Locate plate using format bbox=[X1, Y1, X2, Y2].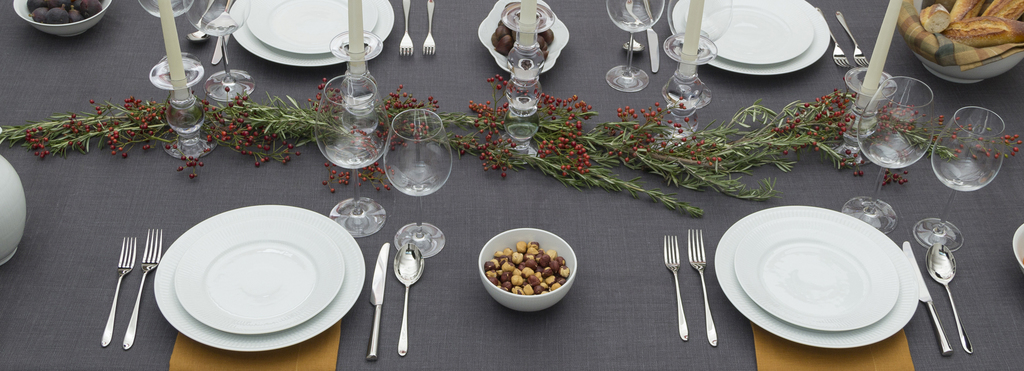
bbox=[242, 0, 382, 56].
